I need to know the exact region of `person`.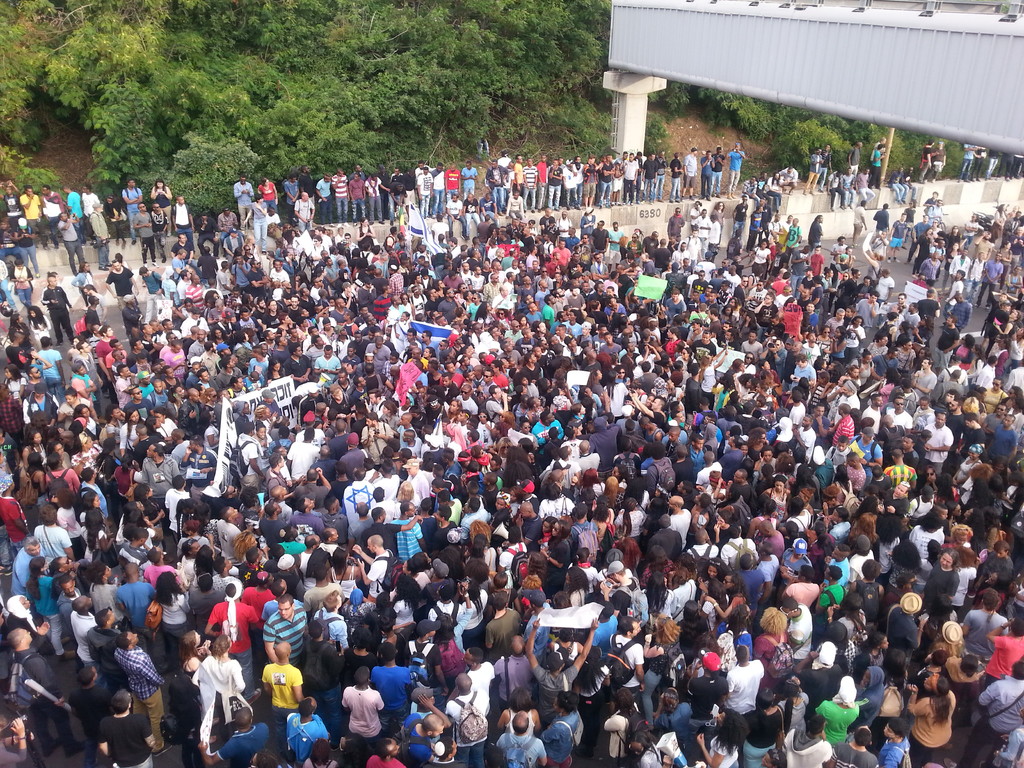
Region: select_region(723, 641, 771, 715).
